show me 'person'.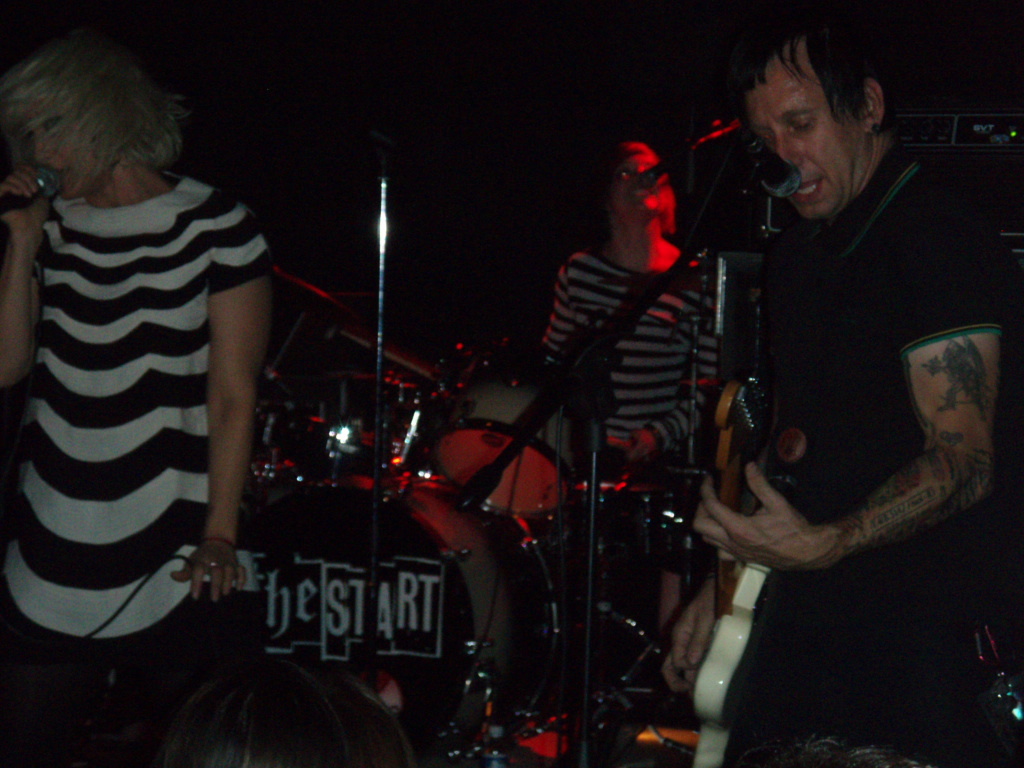
'person' is here: crop(692, 0, 1017, 751).
